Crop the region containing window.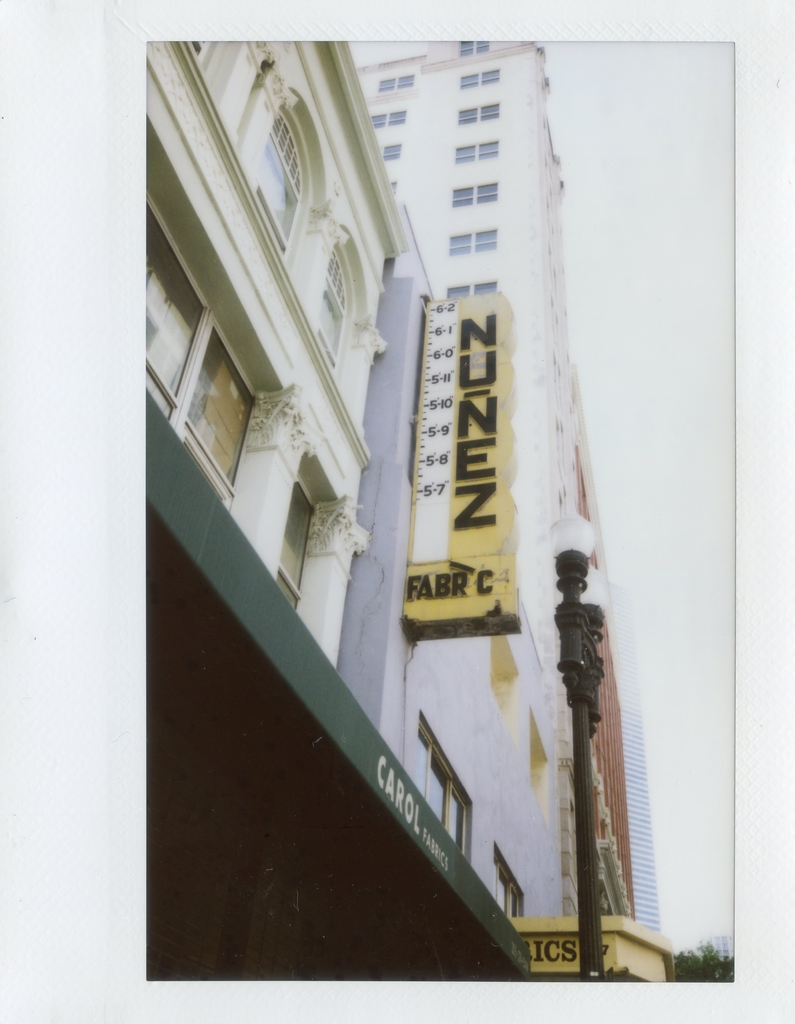
Crop region: bbox=[457, 67, 495, 92].
